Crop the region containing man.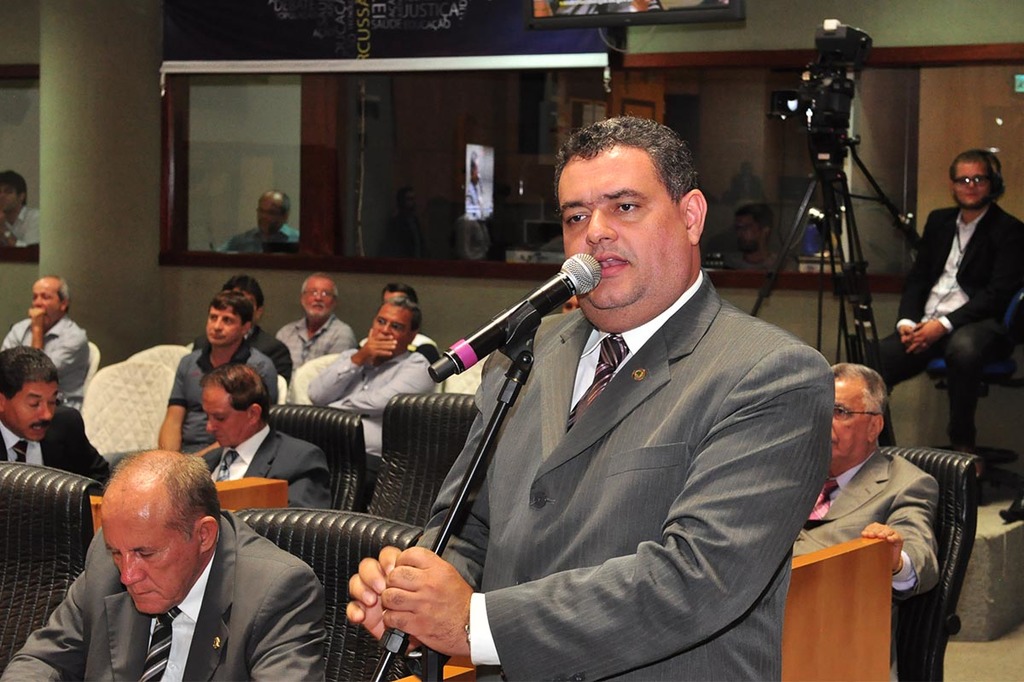
Crop region: Rect(211, 193, 305, 253).
